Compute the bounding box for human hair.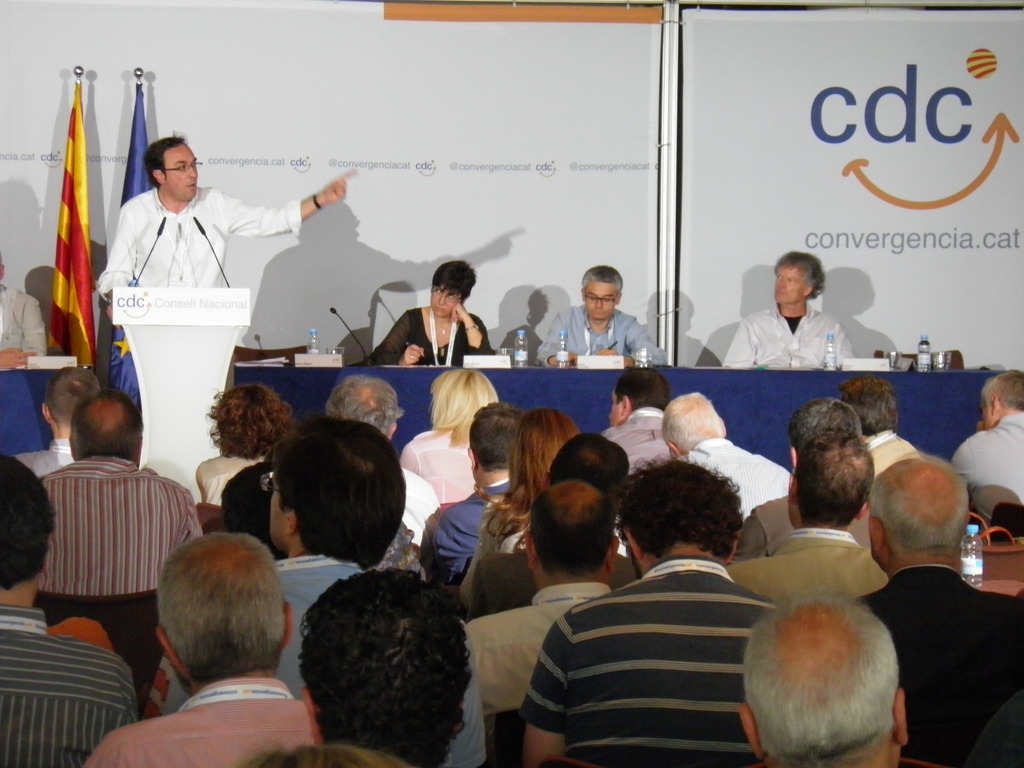
box=[46, 364, 102, 426].
